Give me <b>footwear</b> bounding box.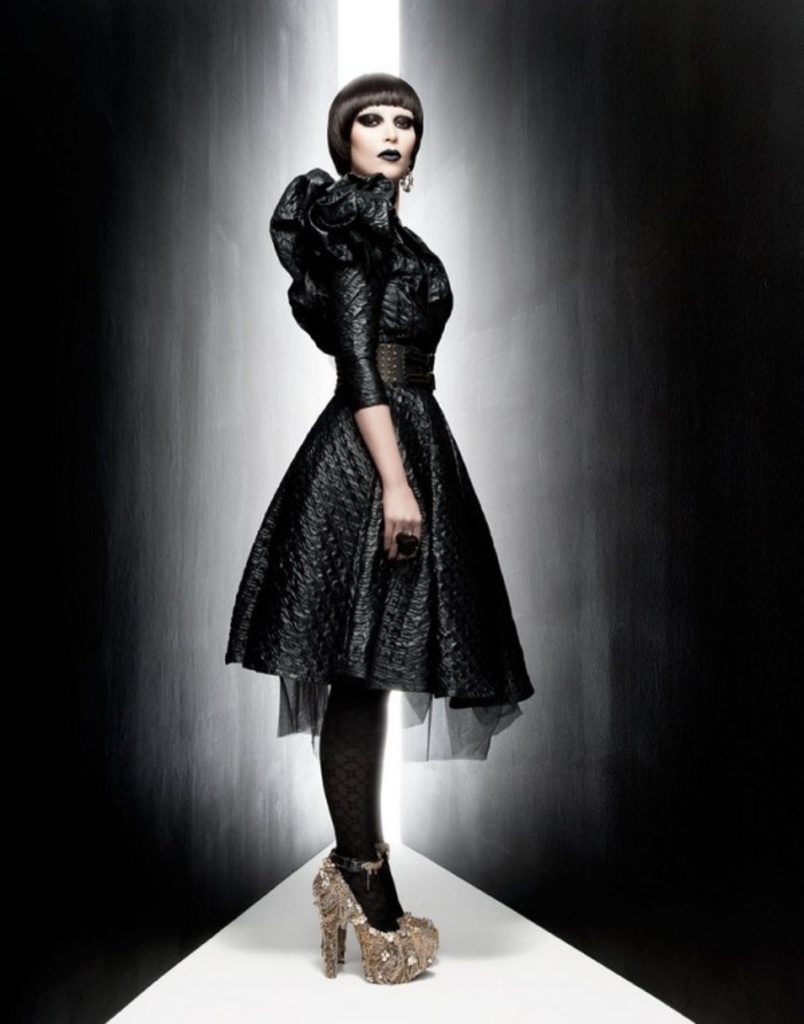
detection(314, 860, 438, 977).
